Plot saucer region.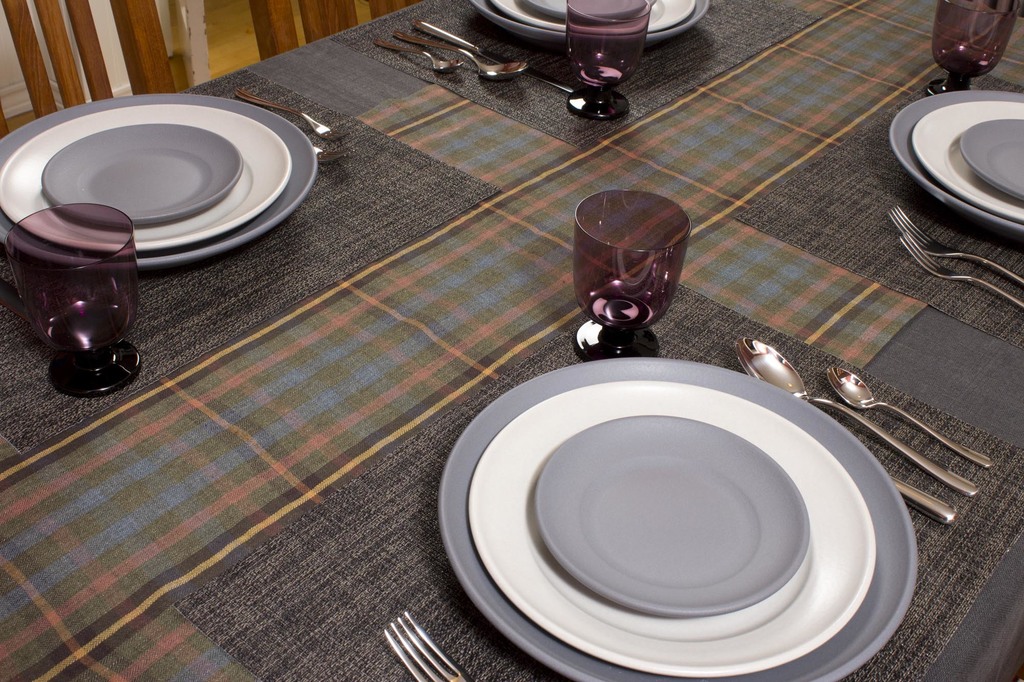
Plotted at (959,116,1023,199).
